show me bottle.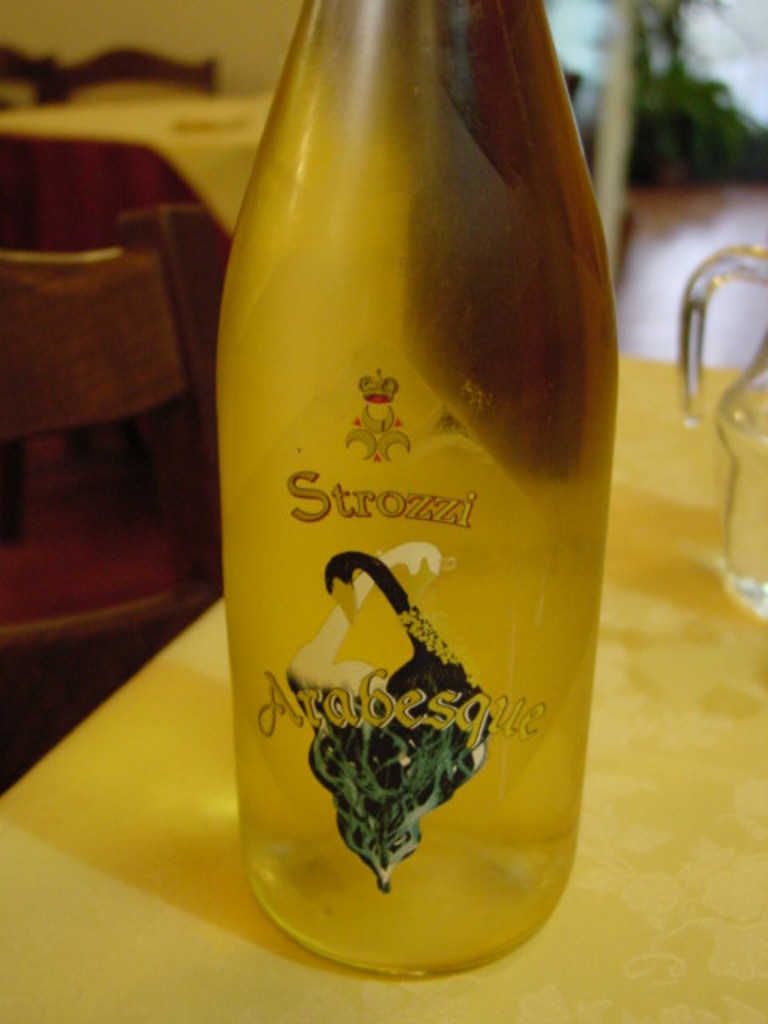
bottle is here: [208,0,578,997].
